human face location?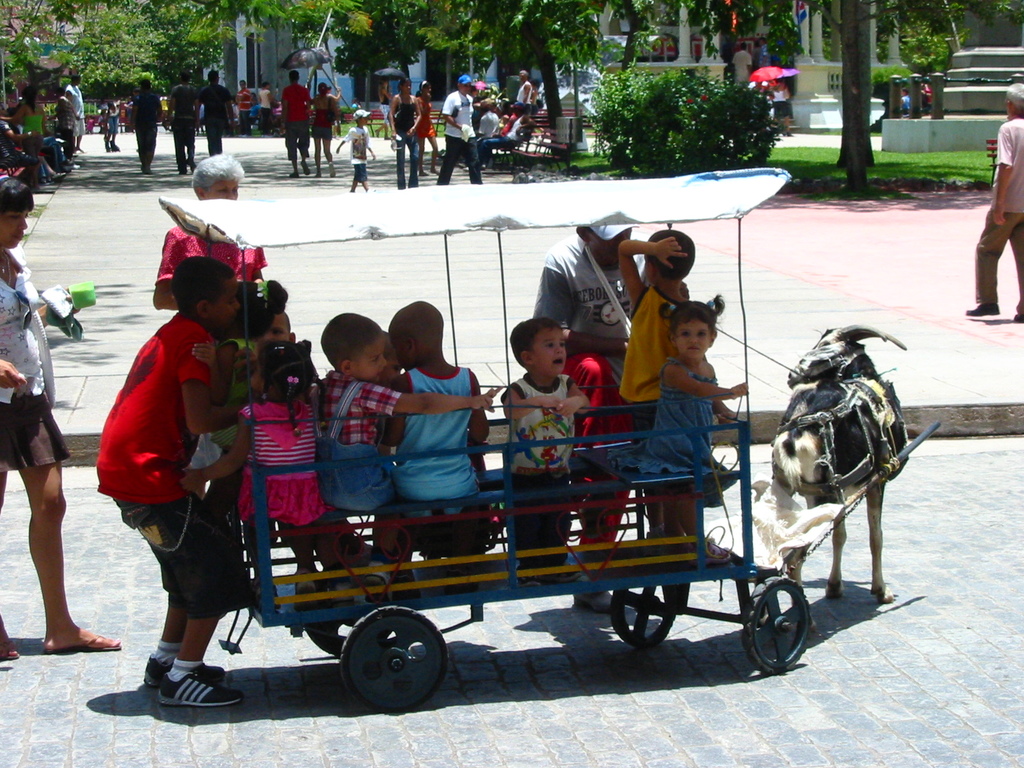
[left=461, top=83, right=472, bottom=94]
